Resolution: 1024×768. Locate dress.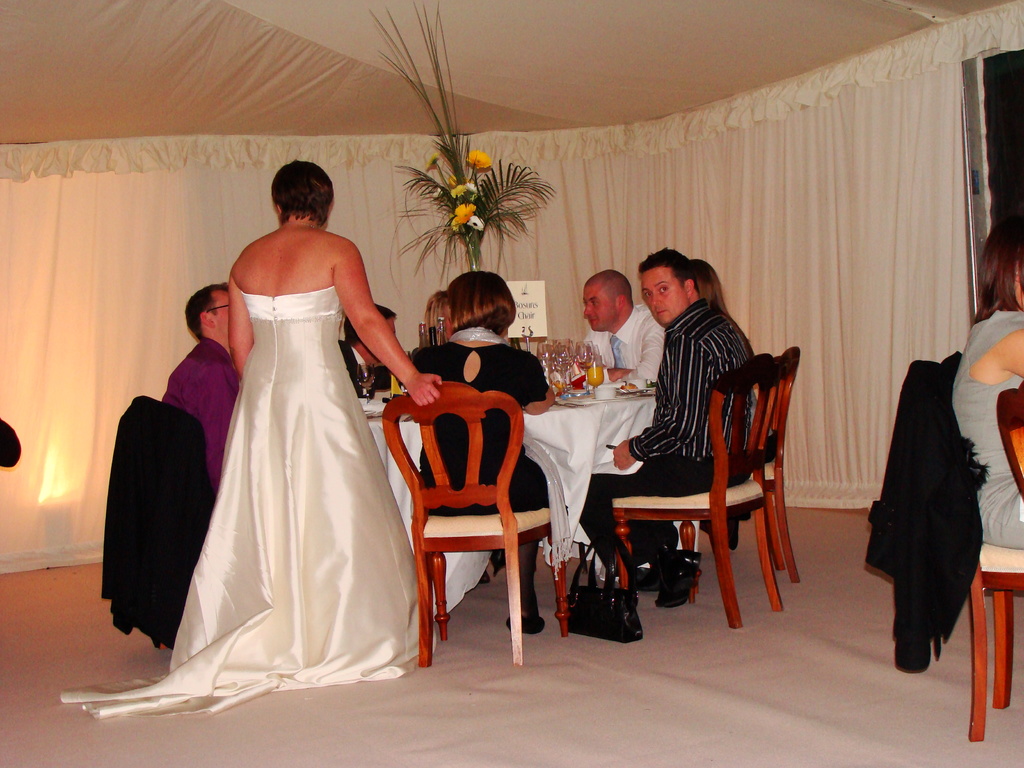
rect(58, 281, 440, 729).
